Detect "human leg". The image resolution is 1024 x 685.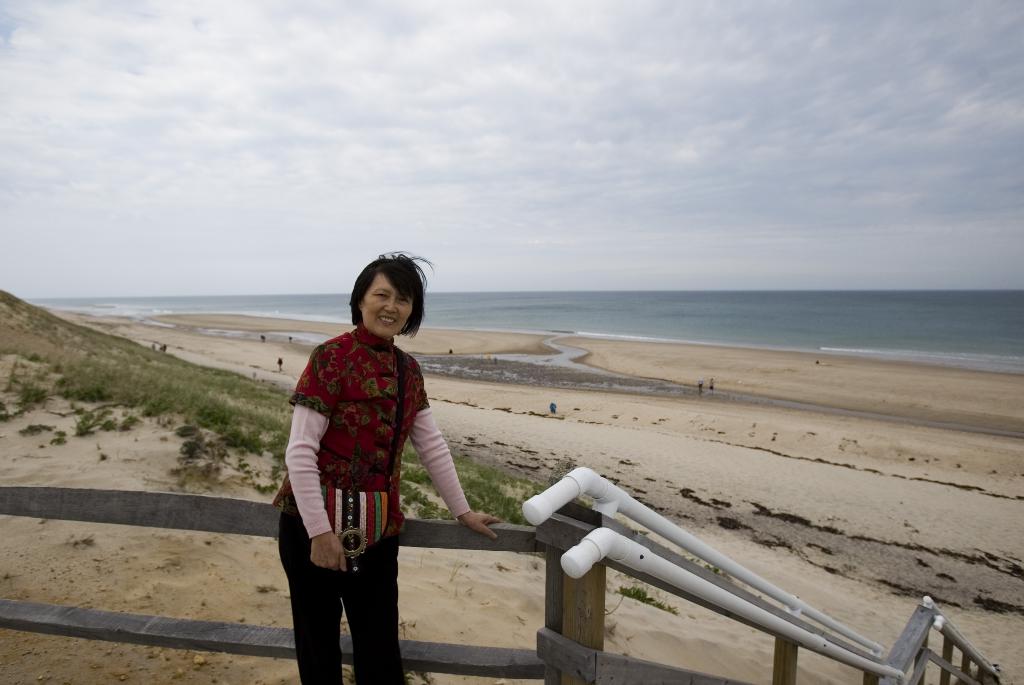
273/498/342/684.
